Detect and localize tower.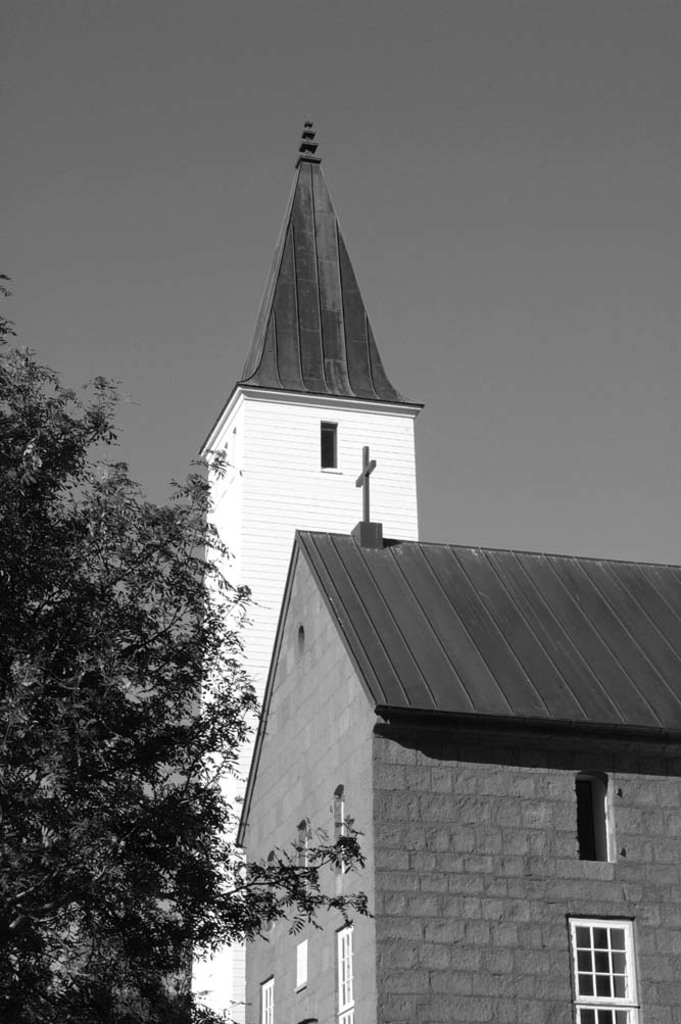
Localized at (left=119, top=71, right=440, bottom=1023).
